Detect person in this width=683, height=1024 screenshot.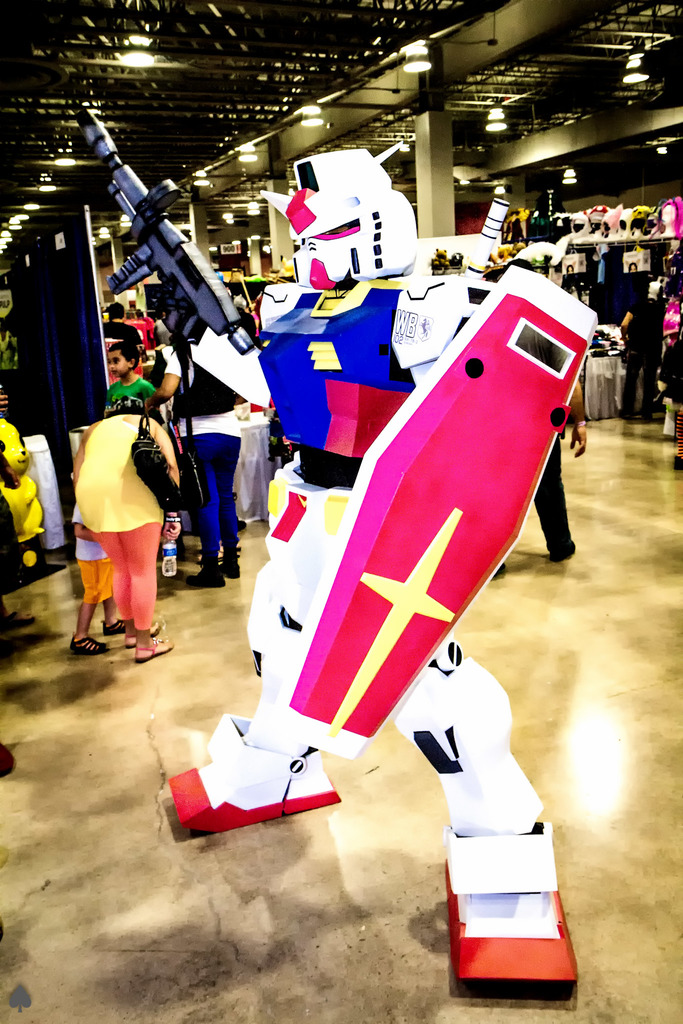
Detection: [76,472,133,659].
